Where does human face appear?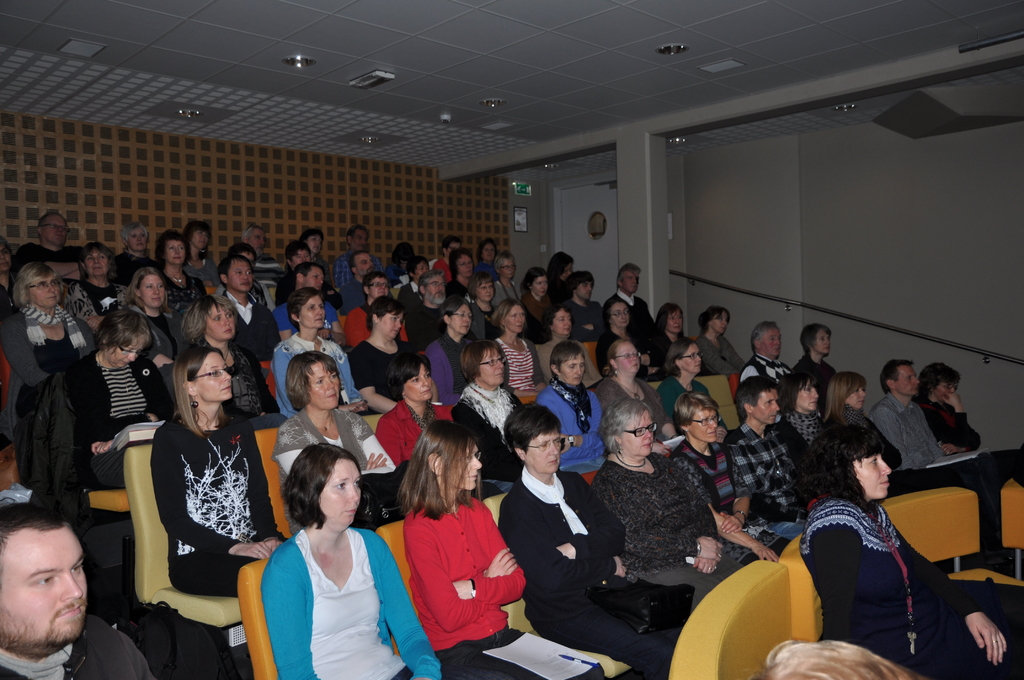
Appears at (895,366,918,396).
